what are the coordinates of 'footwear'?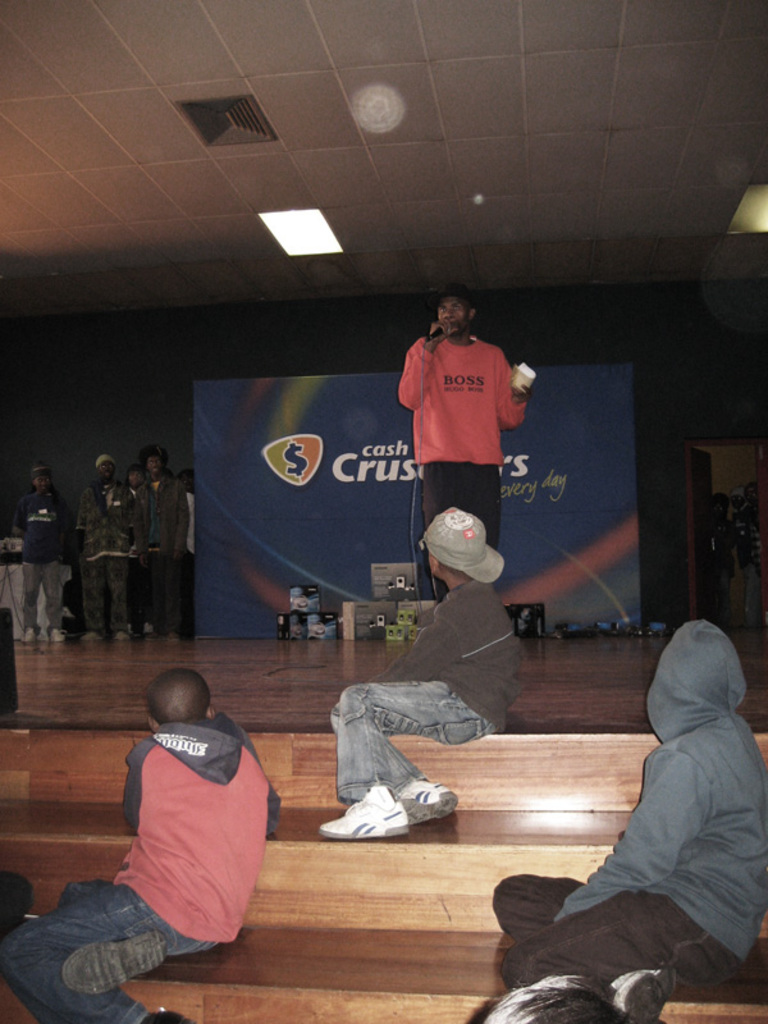
{"x1": 143, "y1": 1007, "x2": 196, "y2": 1023}.
